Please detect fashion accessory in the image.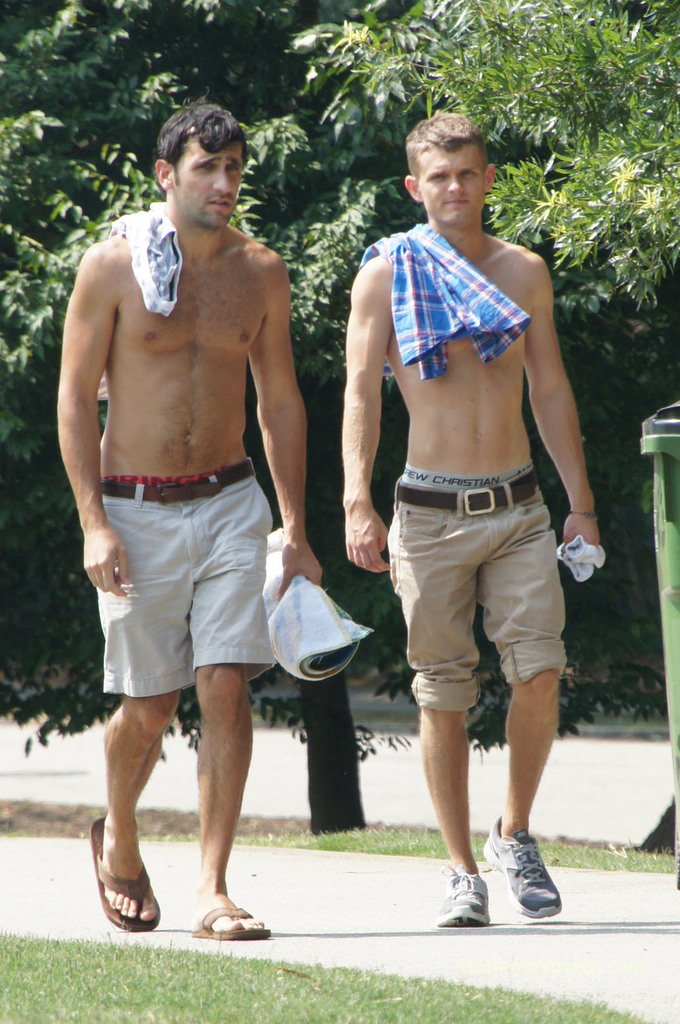
select_region(87, 817, 159, 933).
